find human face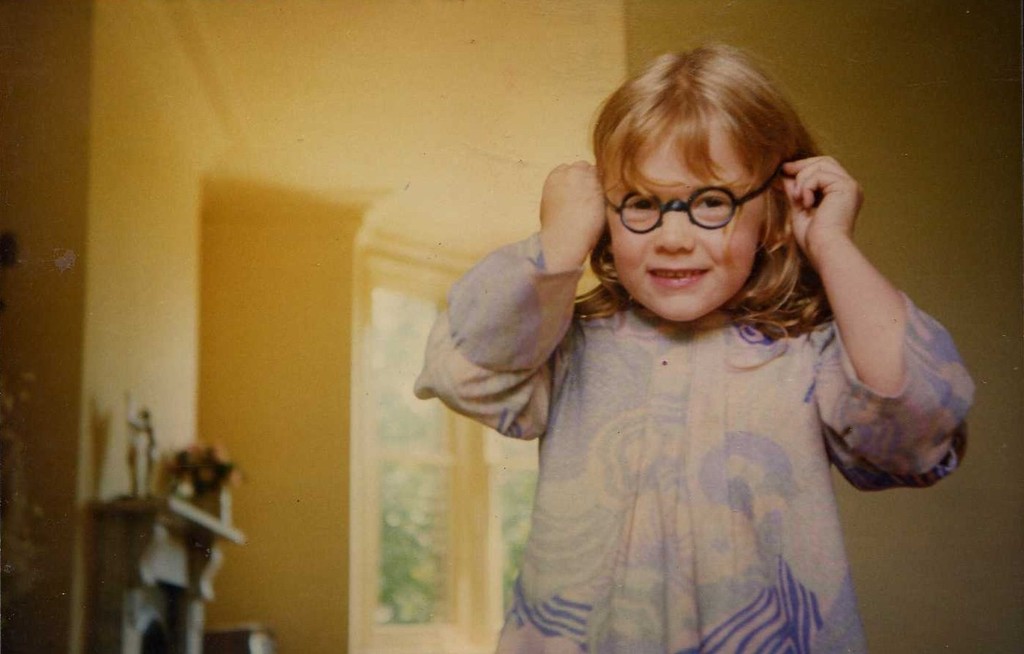
bbox=[602, 120, 770, 326]
